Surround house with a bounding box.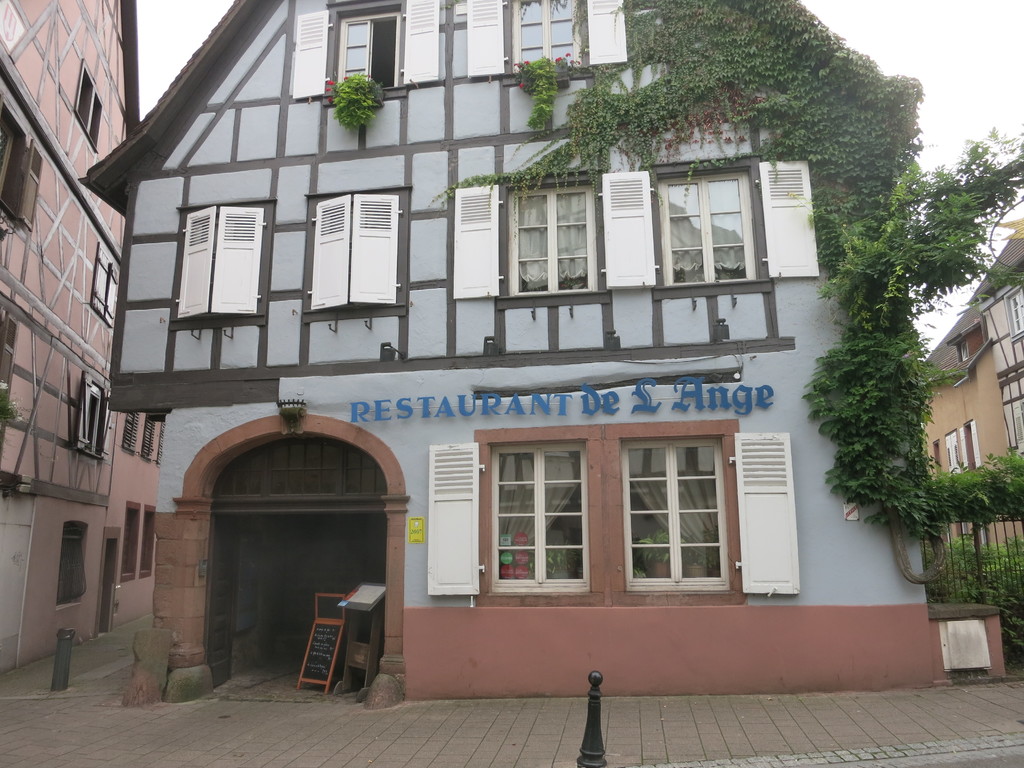
x1=909, y1=213, x2=1023, y2=695.
